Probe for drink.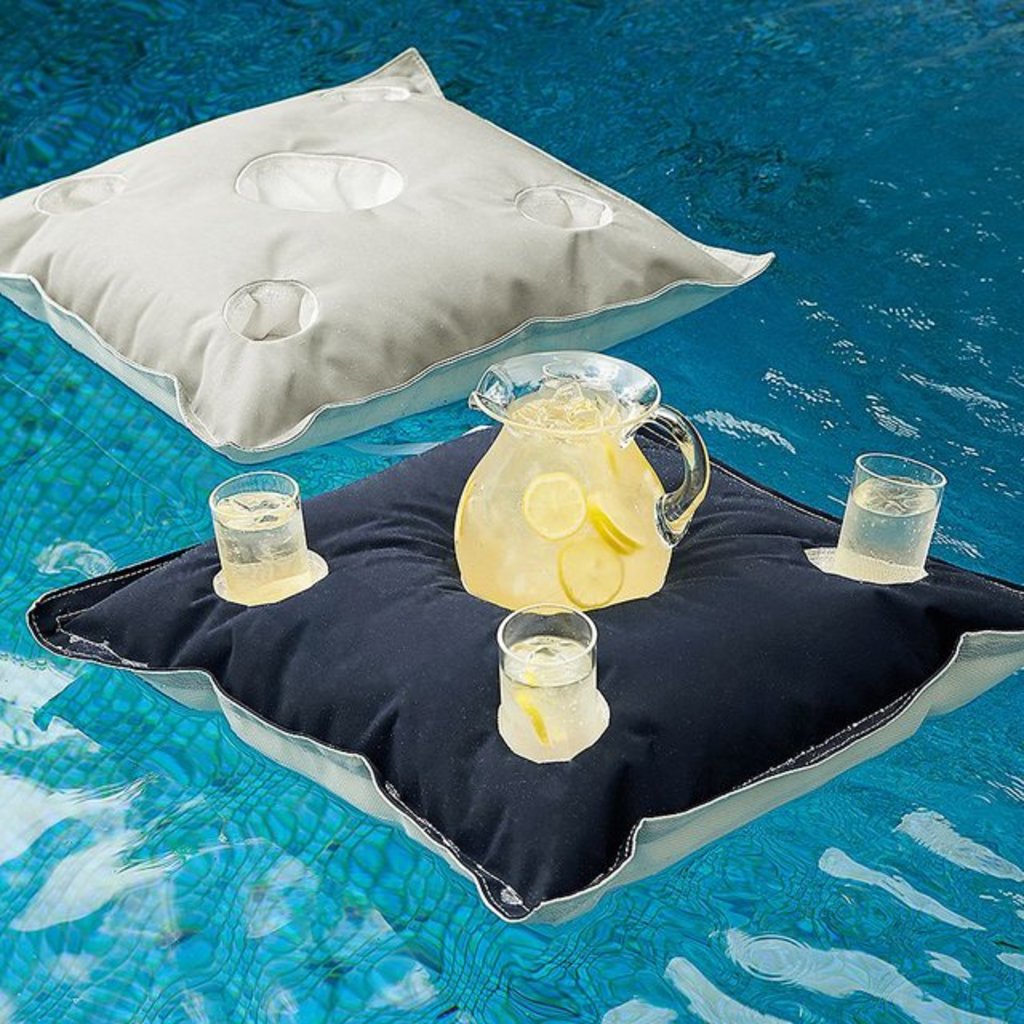
Probe result: [x1=834, y1=474, x2=942, y2=571].
